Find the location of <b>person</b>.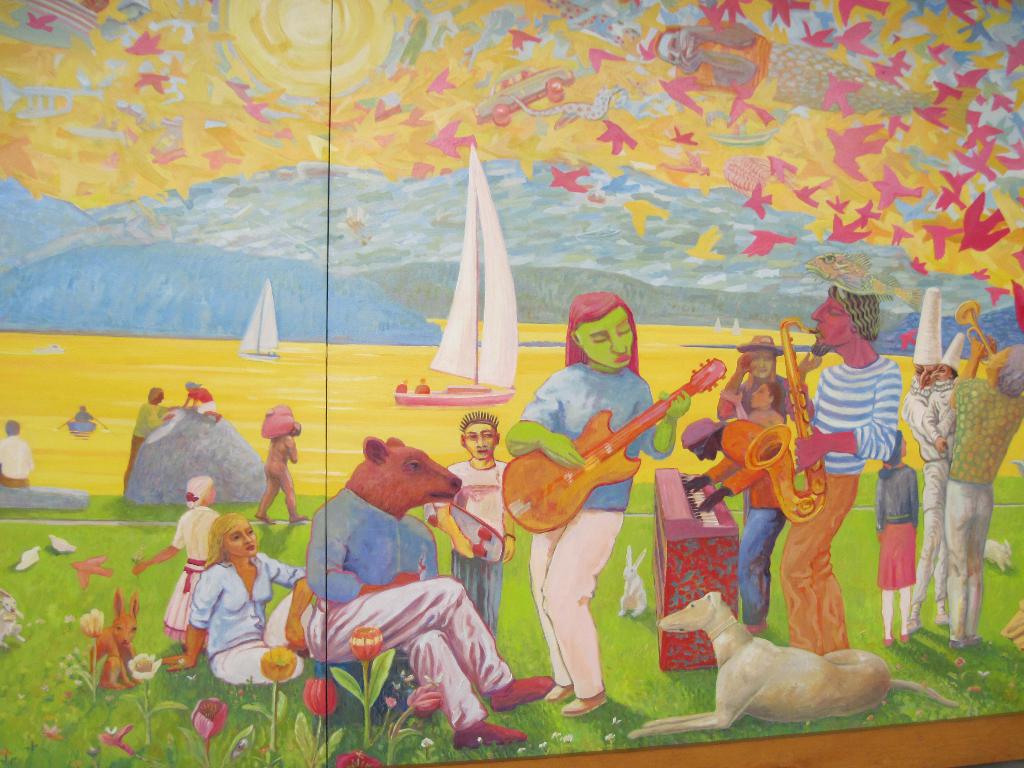
Location: <region>134, 468, 228, 654</region>.
